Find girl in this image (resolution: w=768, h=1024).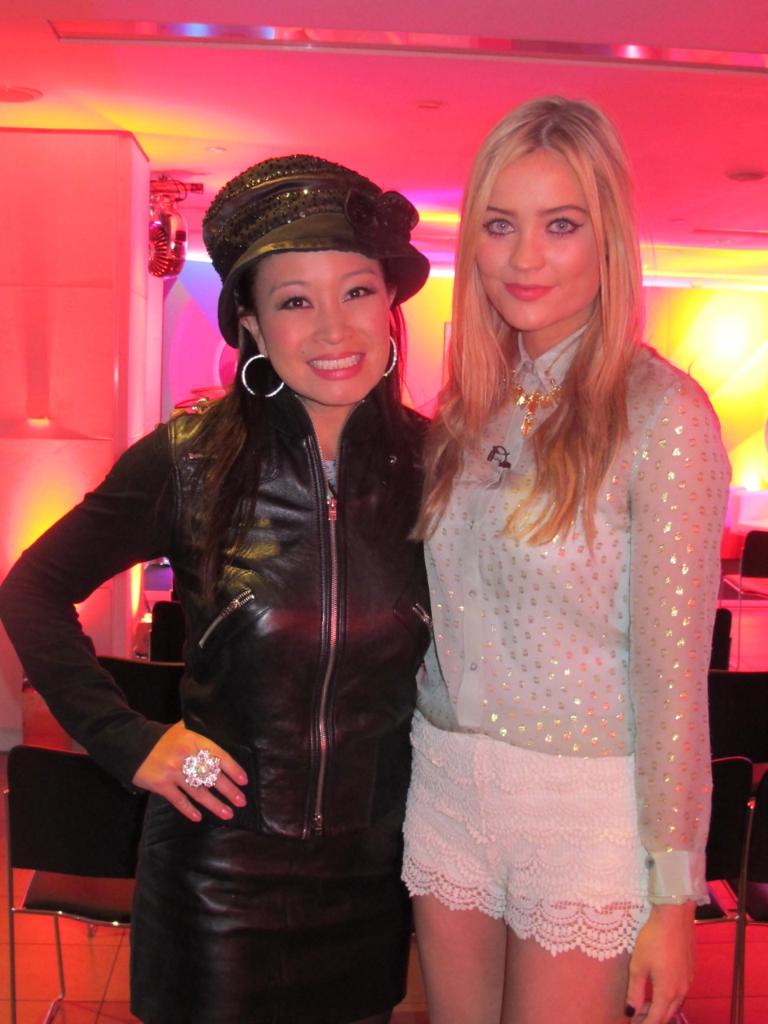
<region>406, 98, 728, 1021</region>.
